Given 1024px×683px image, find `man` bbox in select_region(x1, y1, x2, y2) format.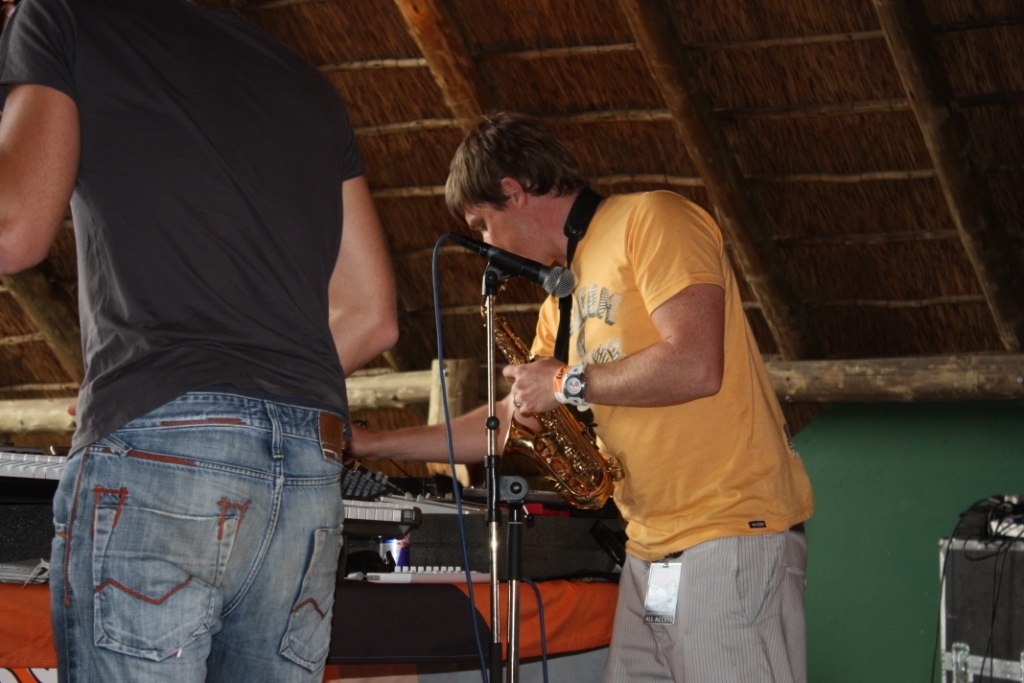
select_region(423, 110, 796, 651).
